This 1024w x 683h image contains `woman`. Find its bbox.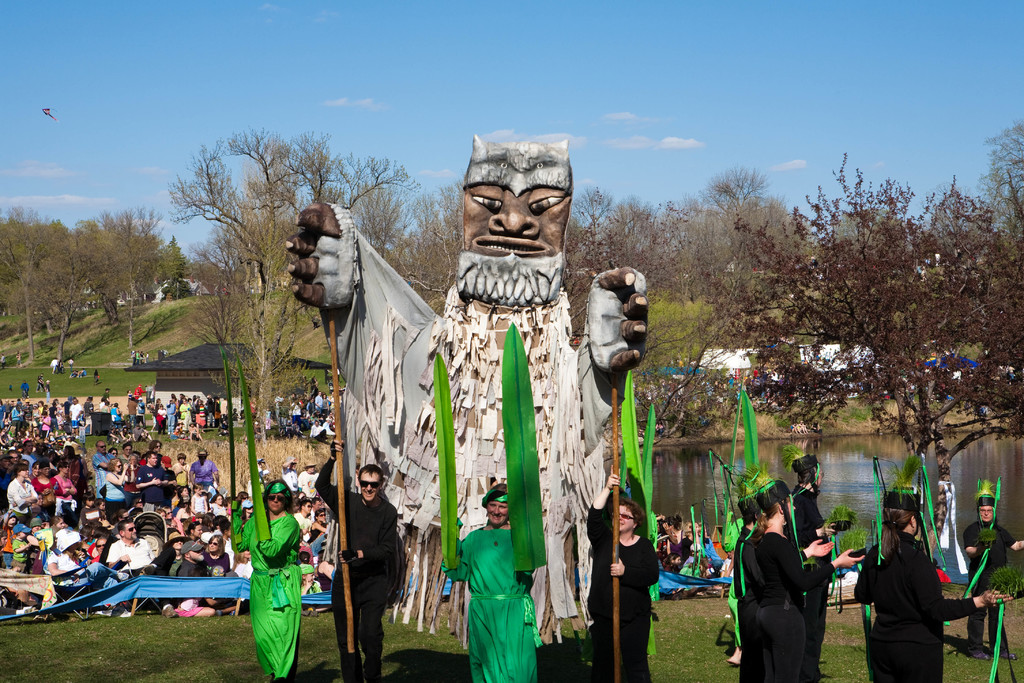
select_region(47, 404, 58, 428).
